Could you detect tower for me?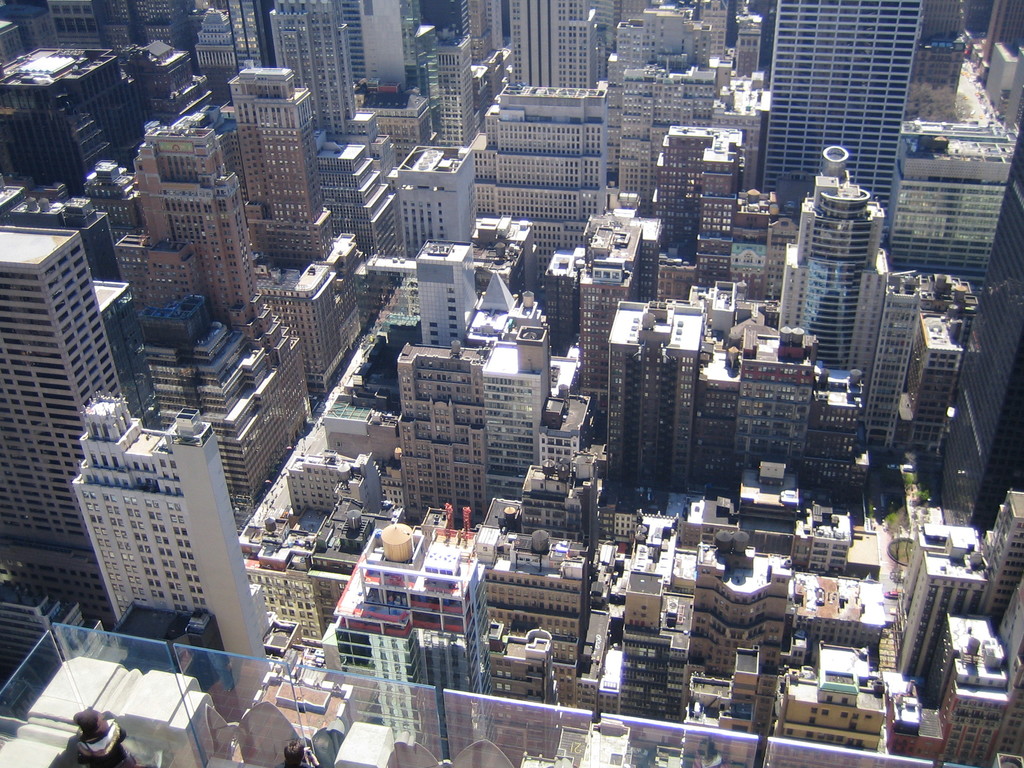
Detection result: <bbox>51, 380, 269, 651</bbox>.
